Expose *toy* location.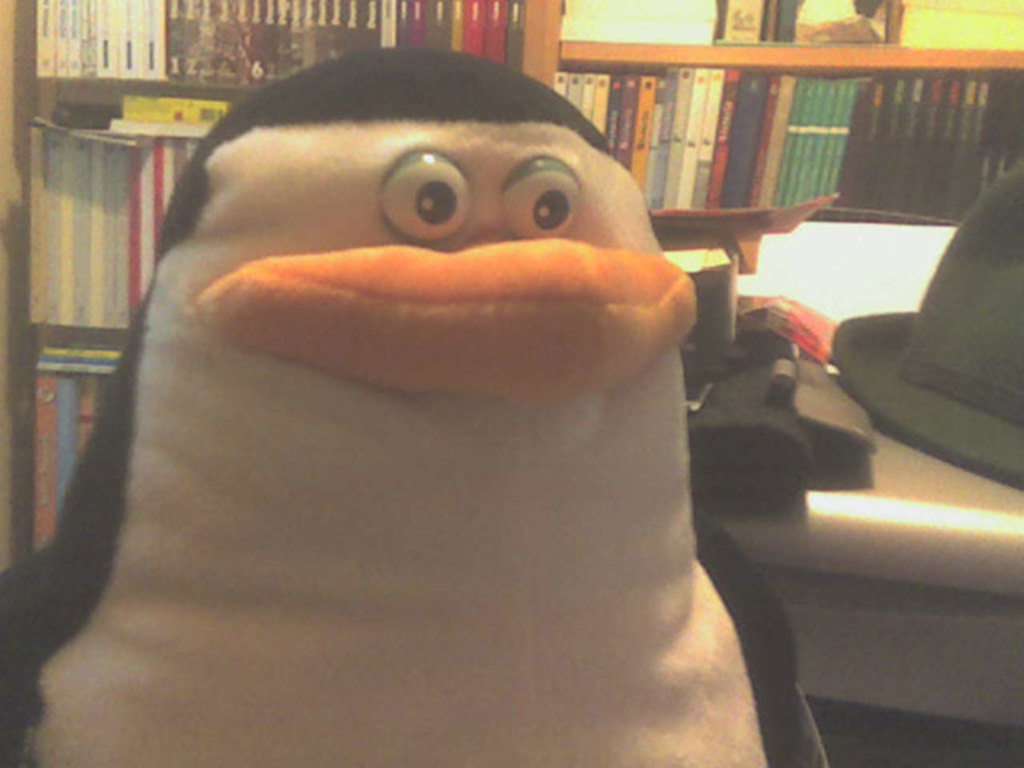
Exposed at (0, 45, 835, 766).
